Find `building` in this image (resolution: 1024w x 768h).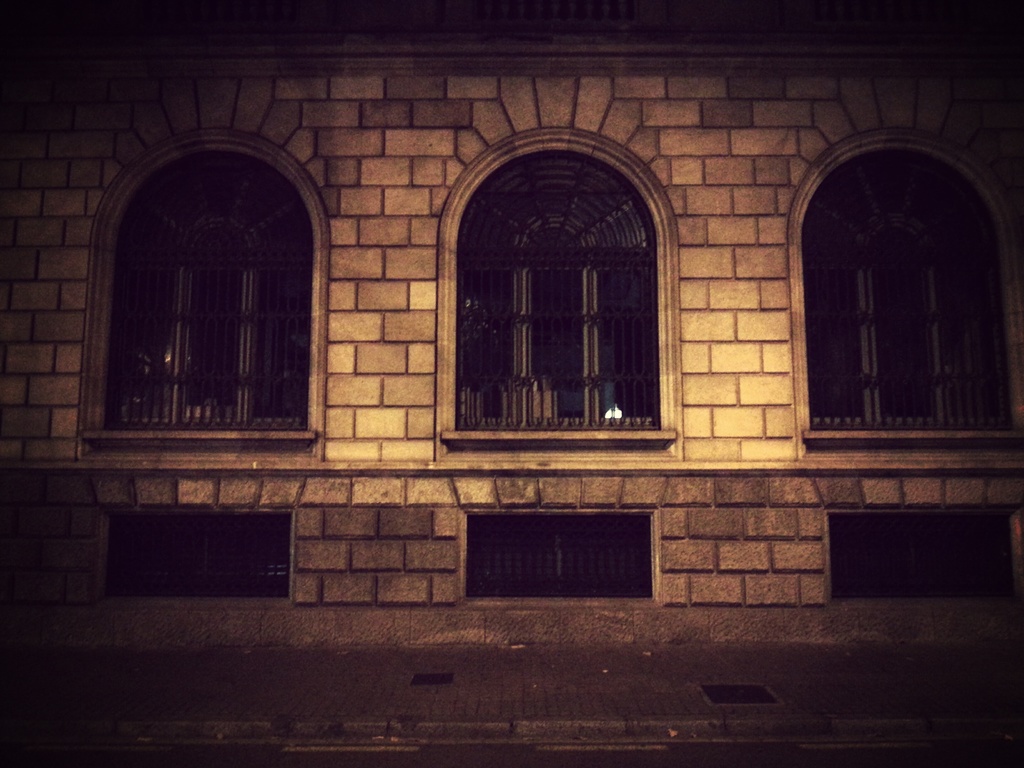
BBox(0, 0, 1023, 650).
